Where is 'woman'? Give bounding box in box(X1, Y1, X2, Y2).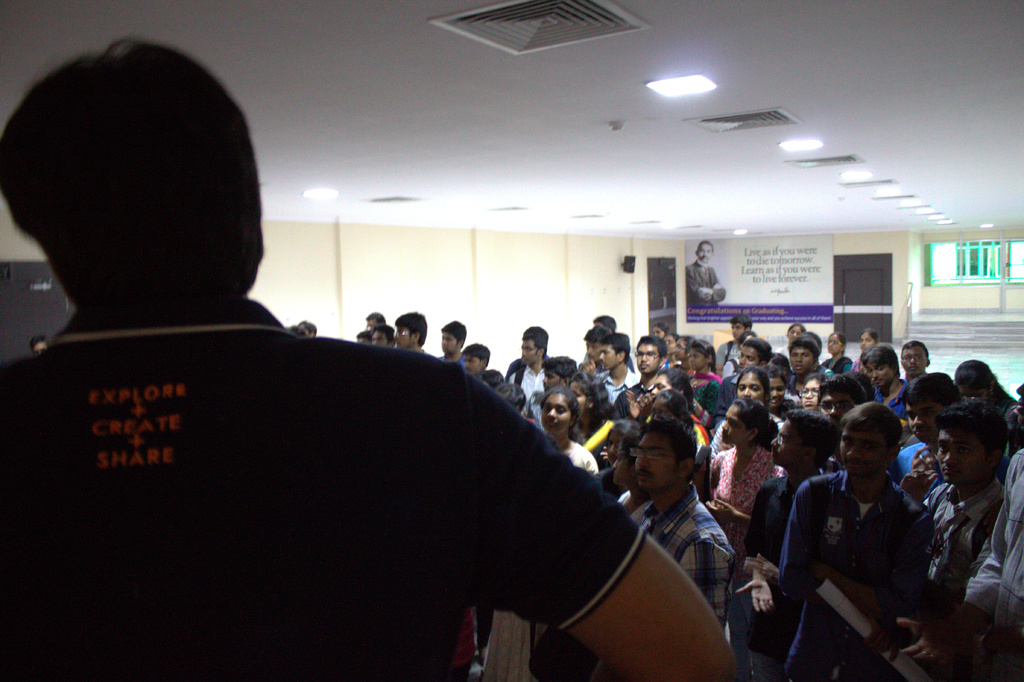
box(658, 333, 681, 366).
